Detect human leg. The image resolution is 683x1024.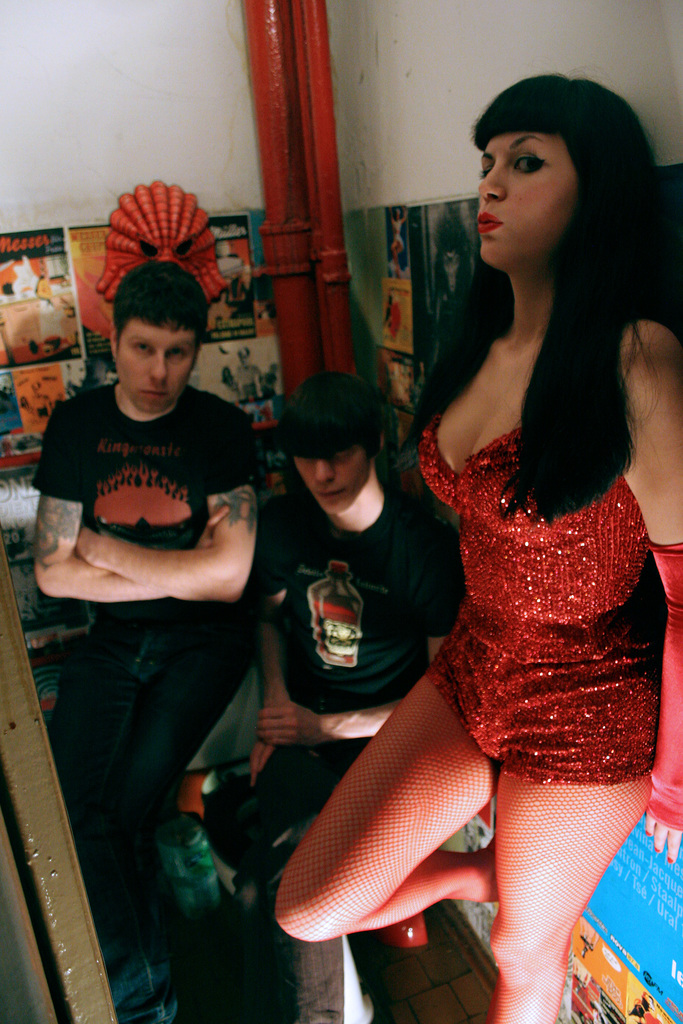
{"left": 485, "top": 685, "right": 659, "bottom": 1023}.
